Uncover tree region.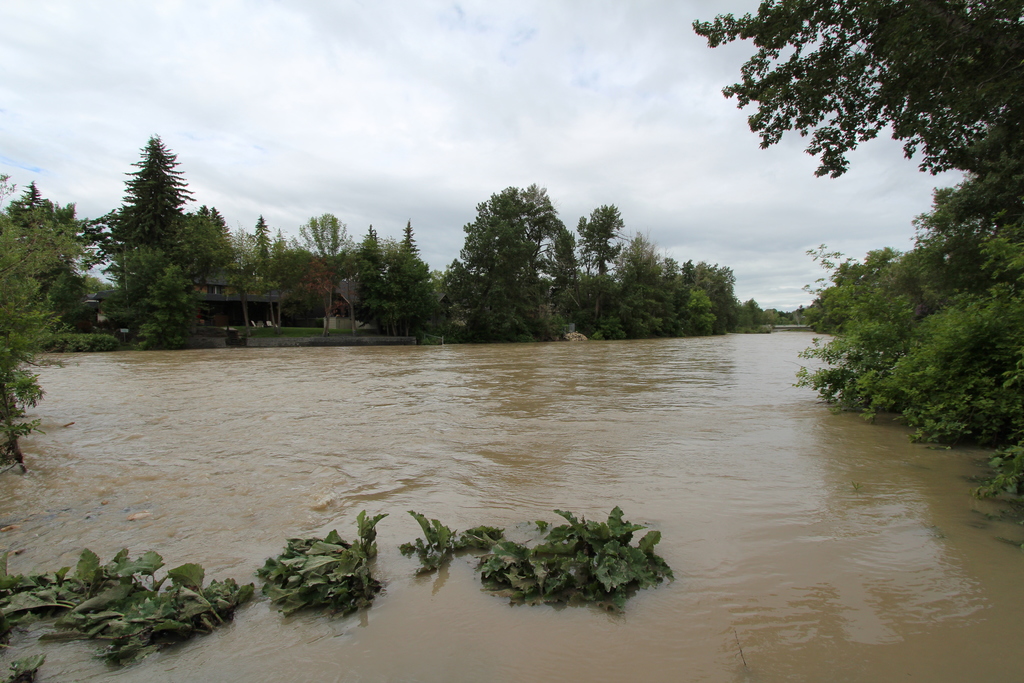
Uncovered: x1=274 y1=226 x2=308 y2=279.
